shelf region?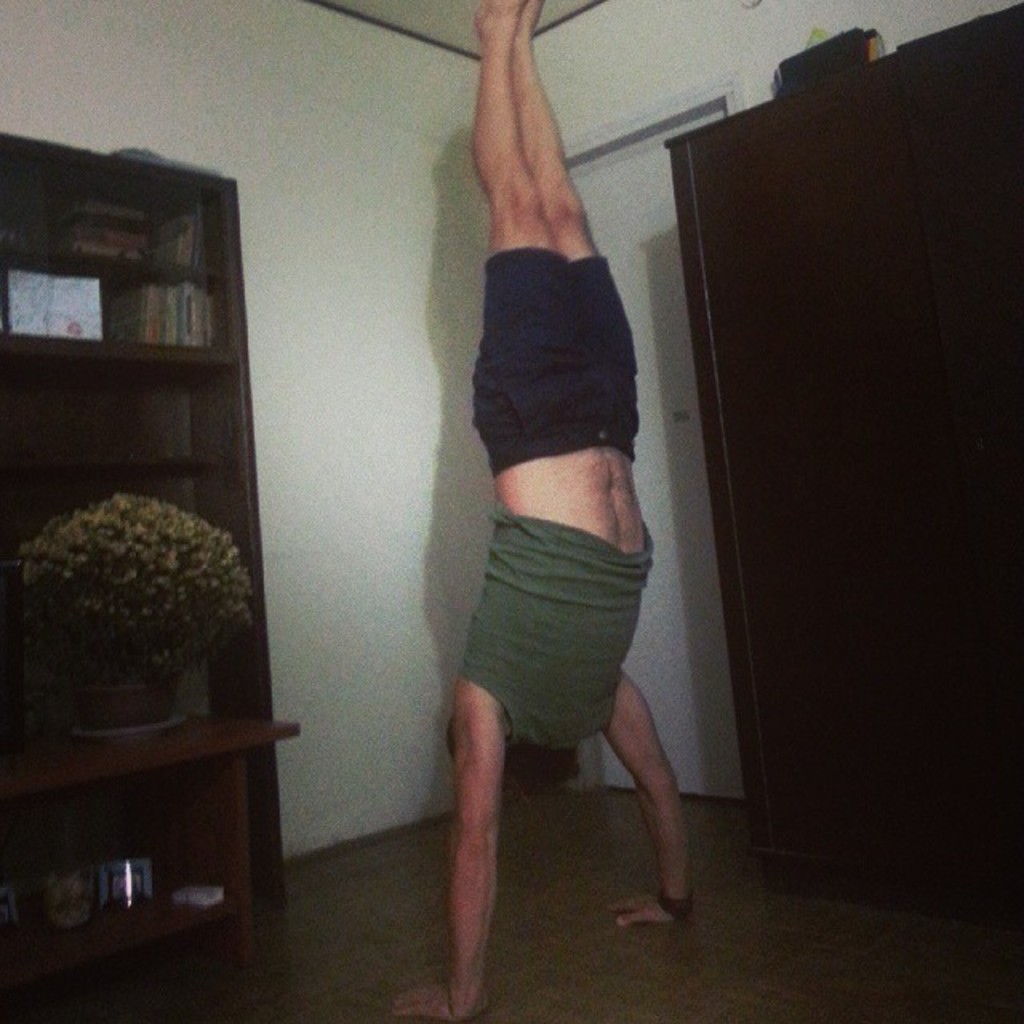
(x1=0, y1=141, x2=278, y2=875)
